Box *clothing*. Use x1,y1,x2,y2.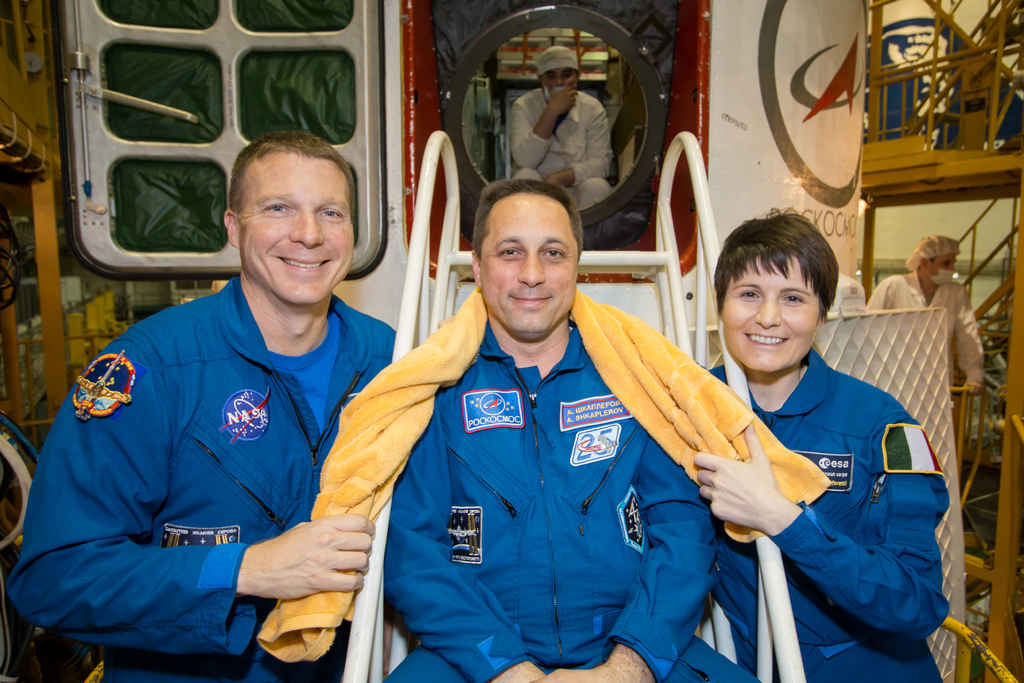
4,280,414,682.
